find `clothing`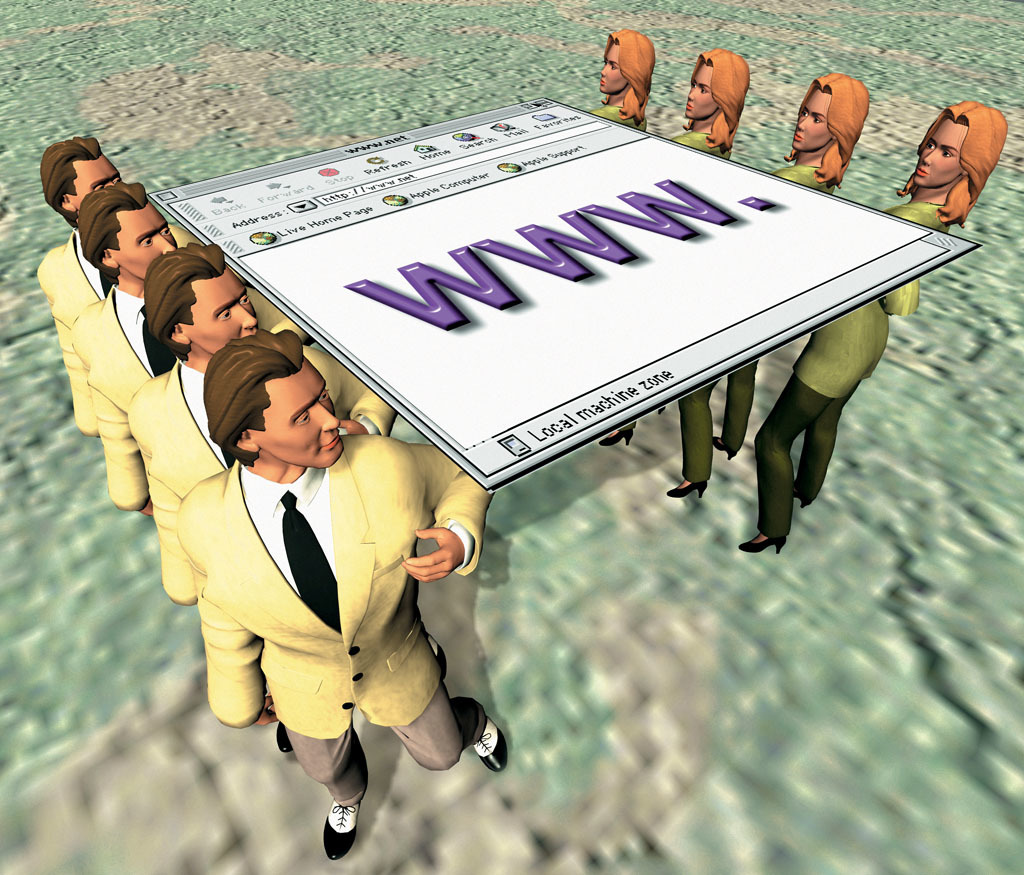
{"left": 68, "top": 280, "right": 276, "bottom": 503}
